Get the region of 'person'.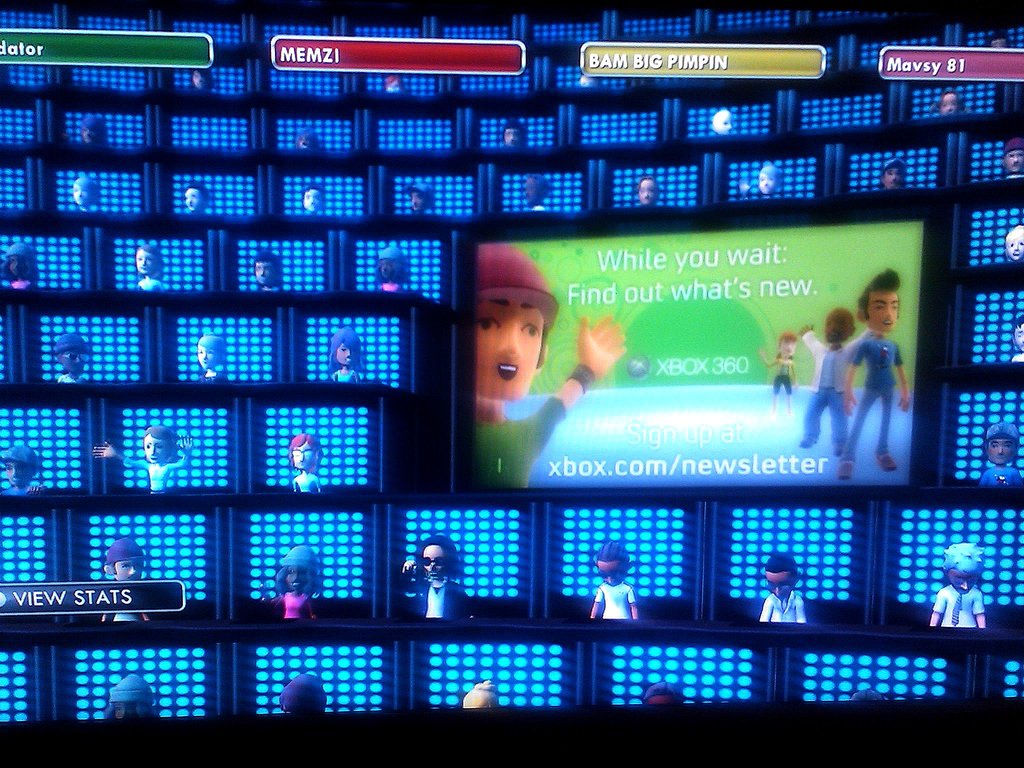
0, 442, 45, 491.
